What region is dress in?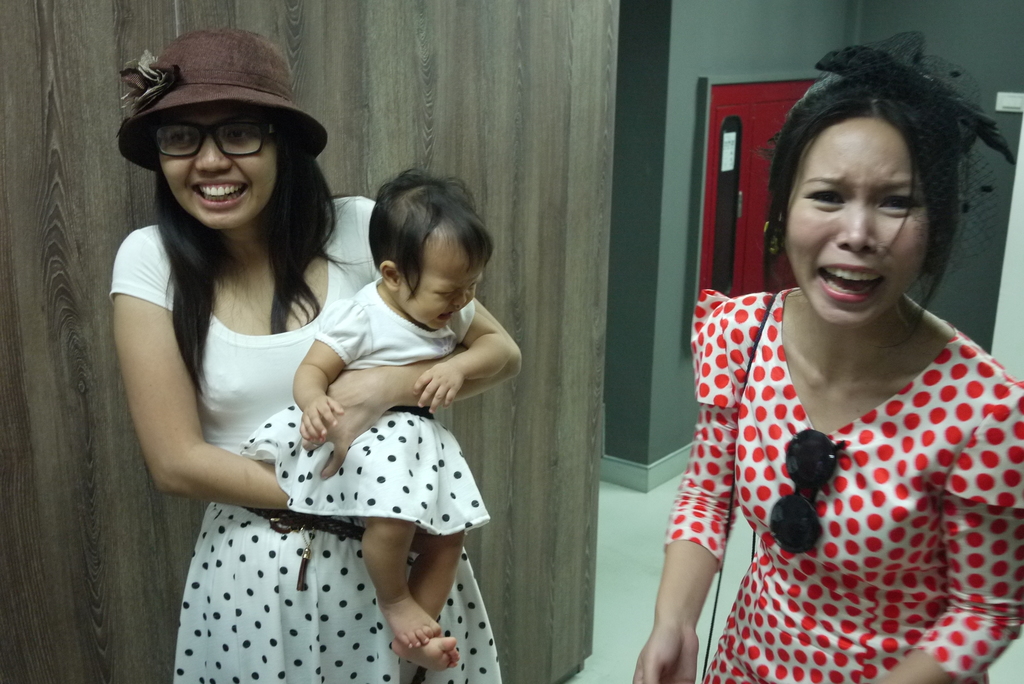
left=244, top=277, right=494, bottom=539.
